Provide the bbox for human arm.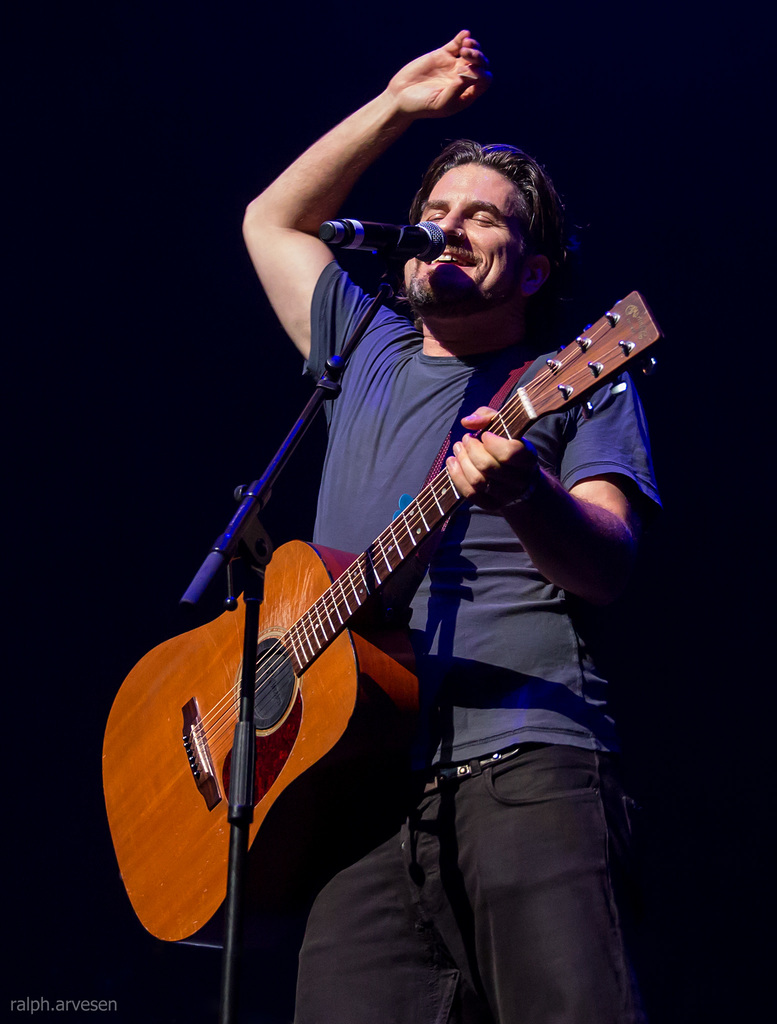
detection(244, 49, 491, 339).
